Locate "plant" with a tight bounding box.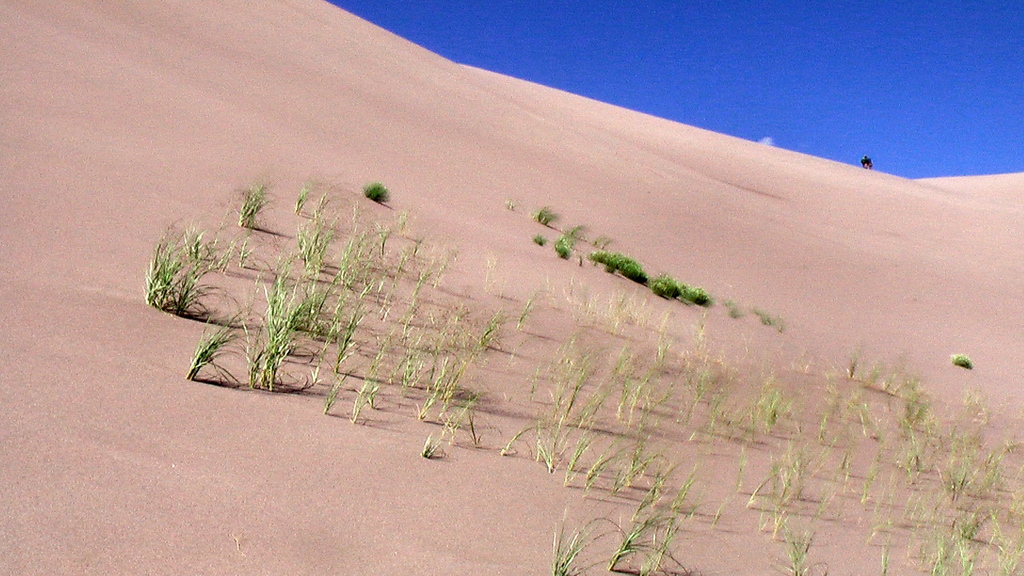
<box>360,179,392,207</box>.
